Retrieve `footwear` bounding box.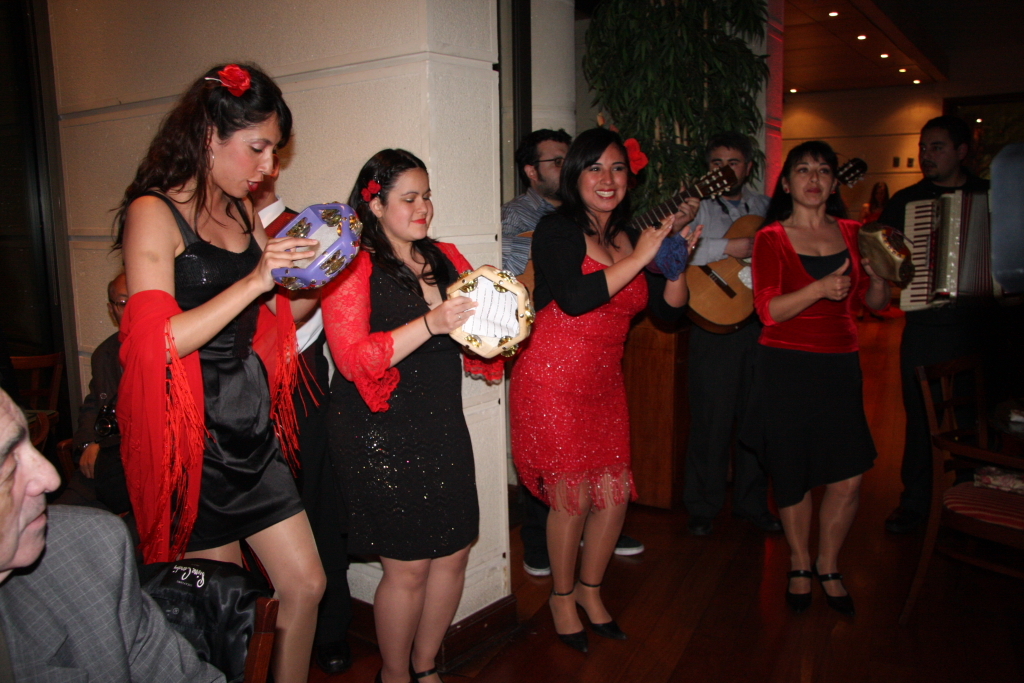
Bounding box: select_region(579, 532, 647, 553).
